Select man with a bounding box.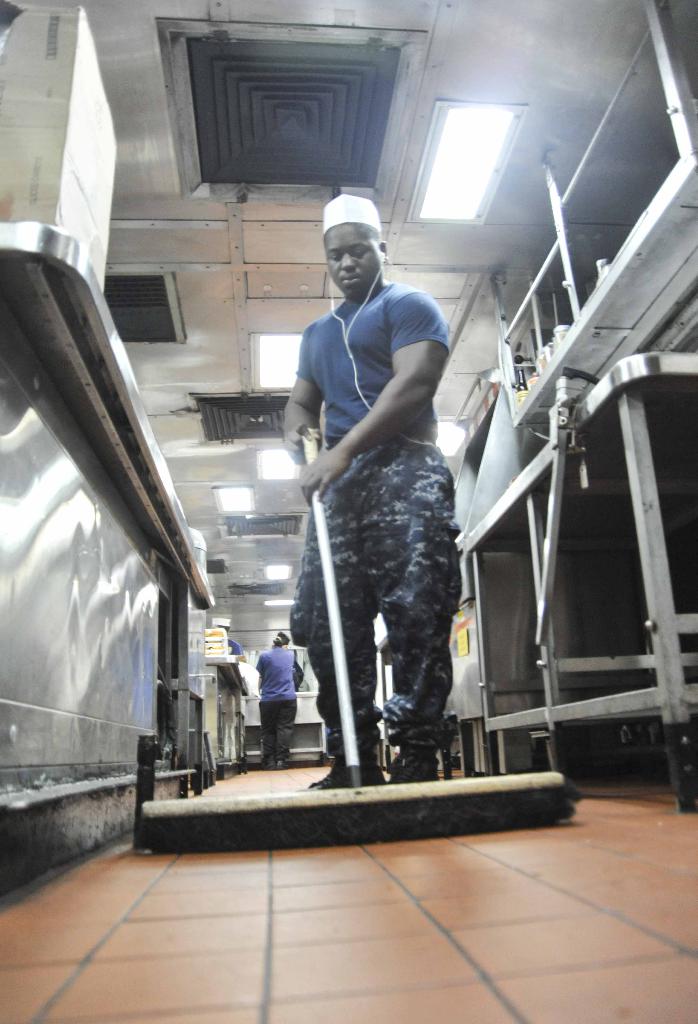
bbox(273, 195, 471, 777).
